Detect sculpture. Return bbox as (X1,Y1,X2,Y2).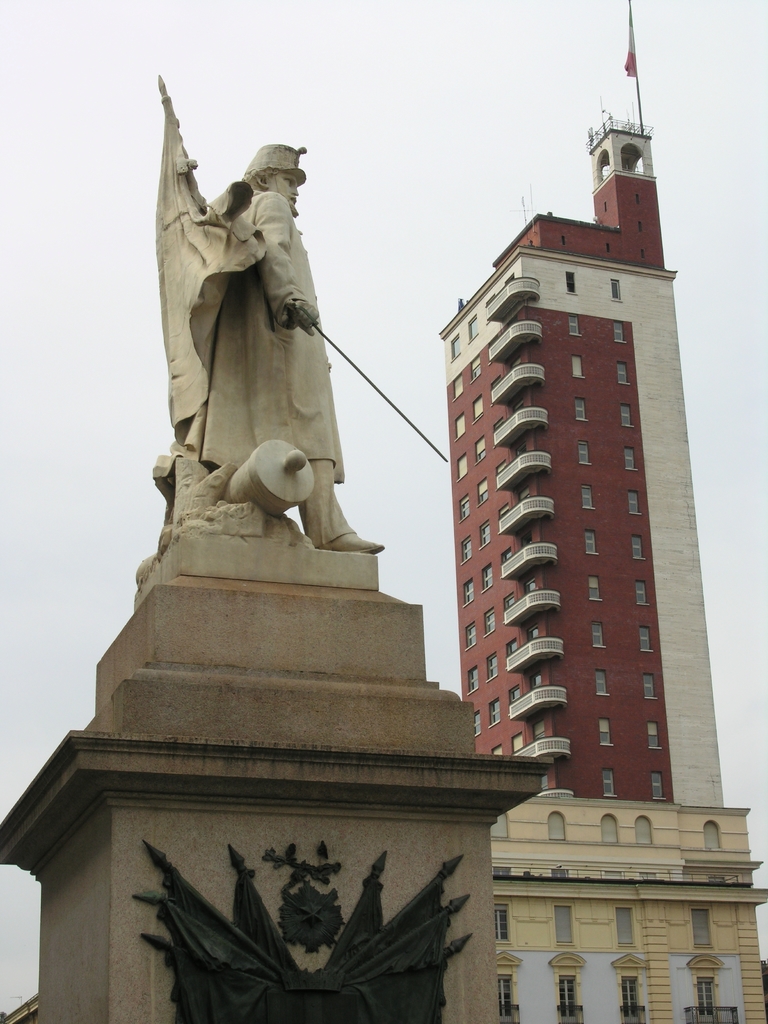
(154,76,387,550).
